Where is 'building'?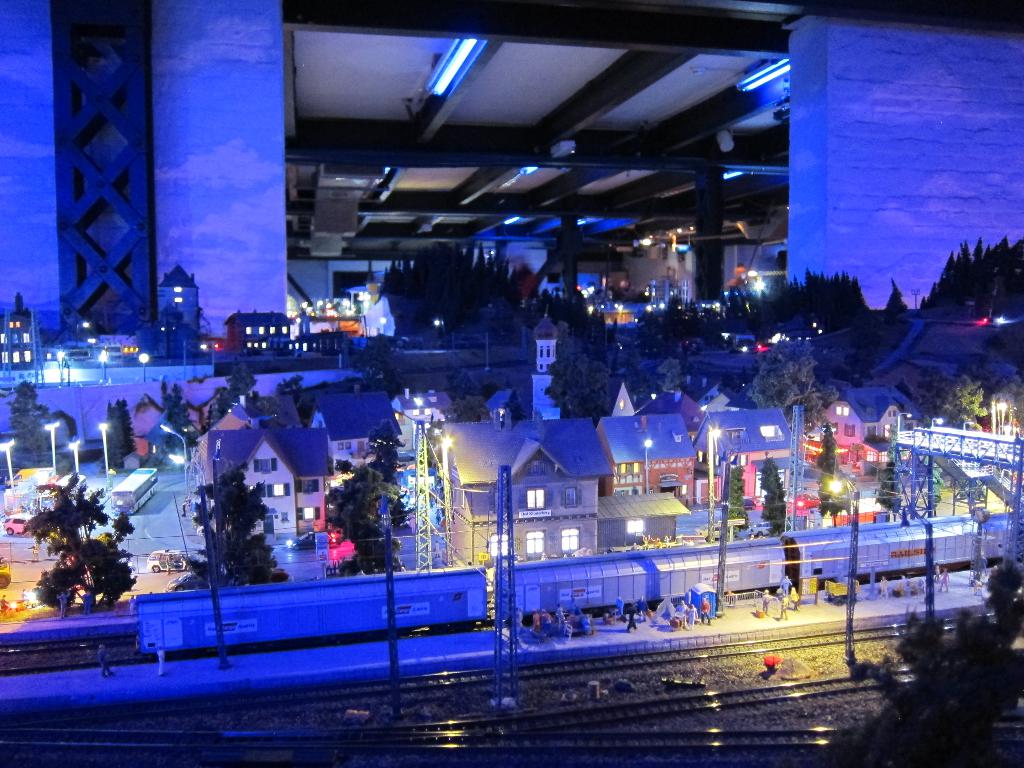
x1=156 y1=262 x2=196 y2=351.
